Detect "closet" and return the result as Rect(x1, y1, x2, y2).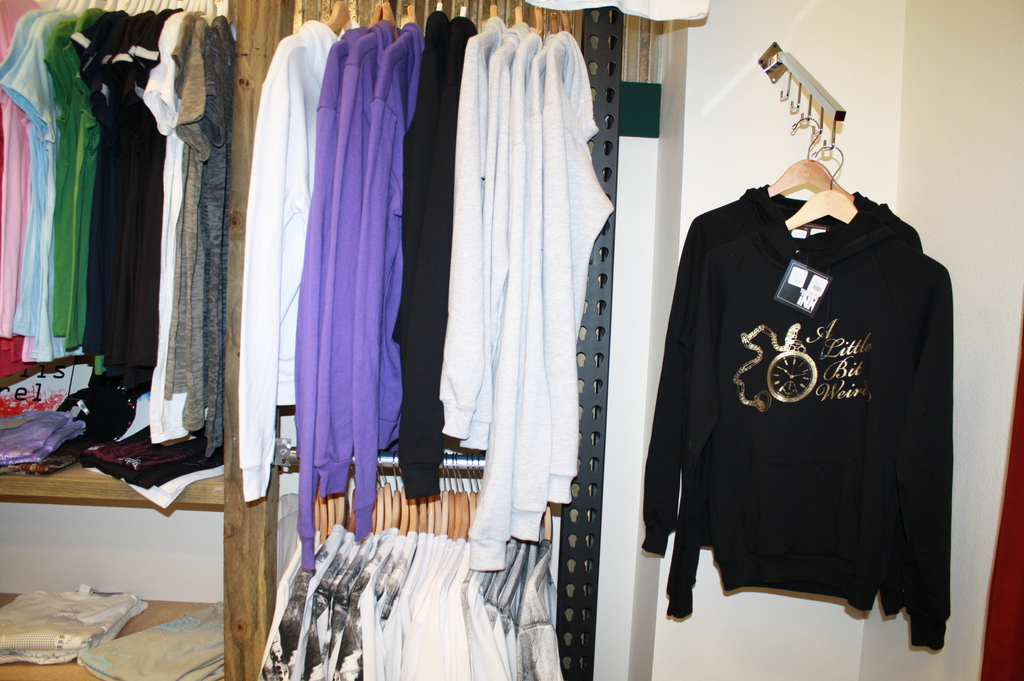
Rect(644, 45, 976, 655).
